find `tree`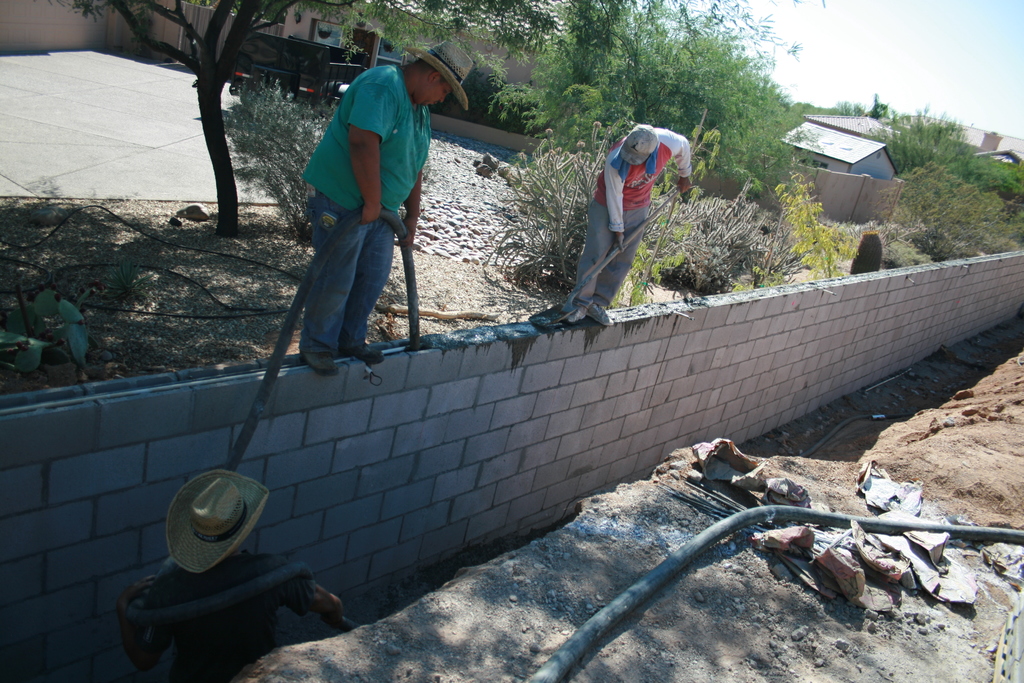
region(105, 0, 299, 237)
